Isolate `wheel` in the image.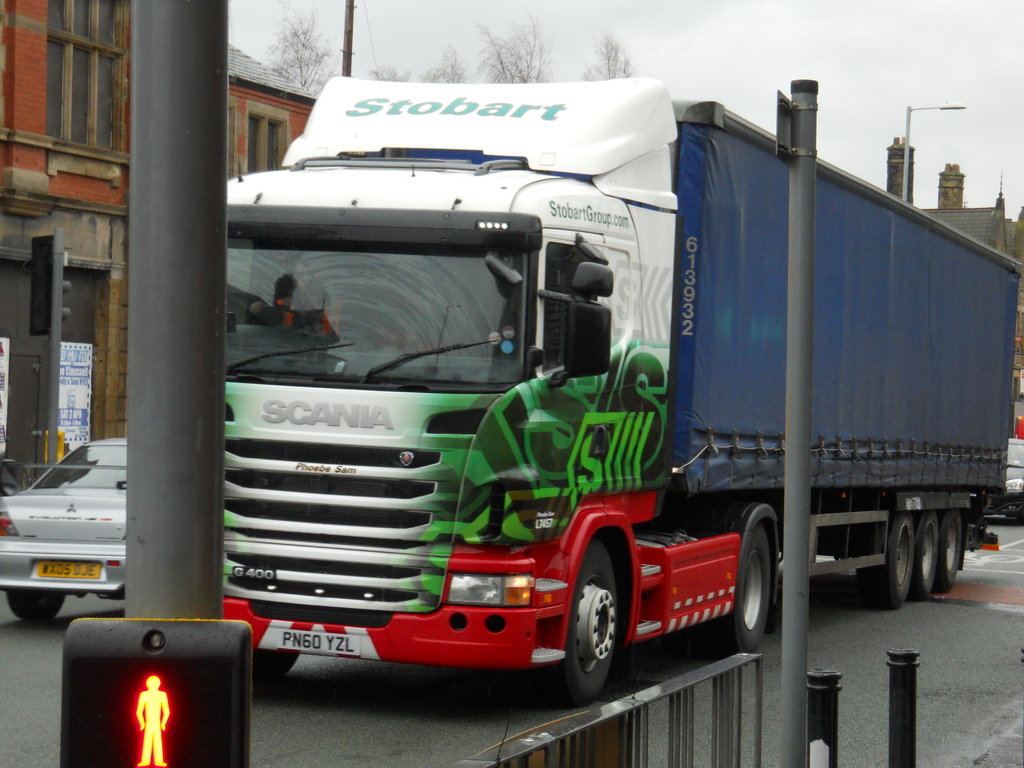
Isolated region: bbox=(939, 511, 963, 591).
